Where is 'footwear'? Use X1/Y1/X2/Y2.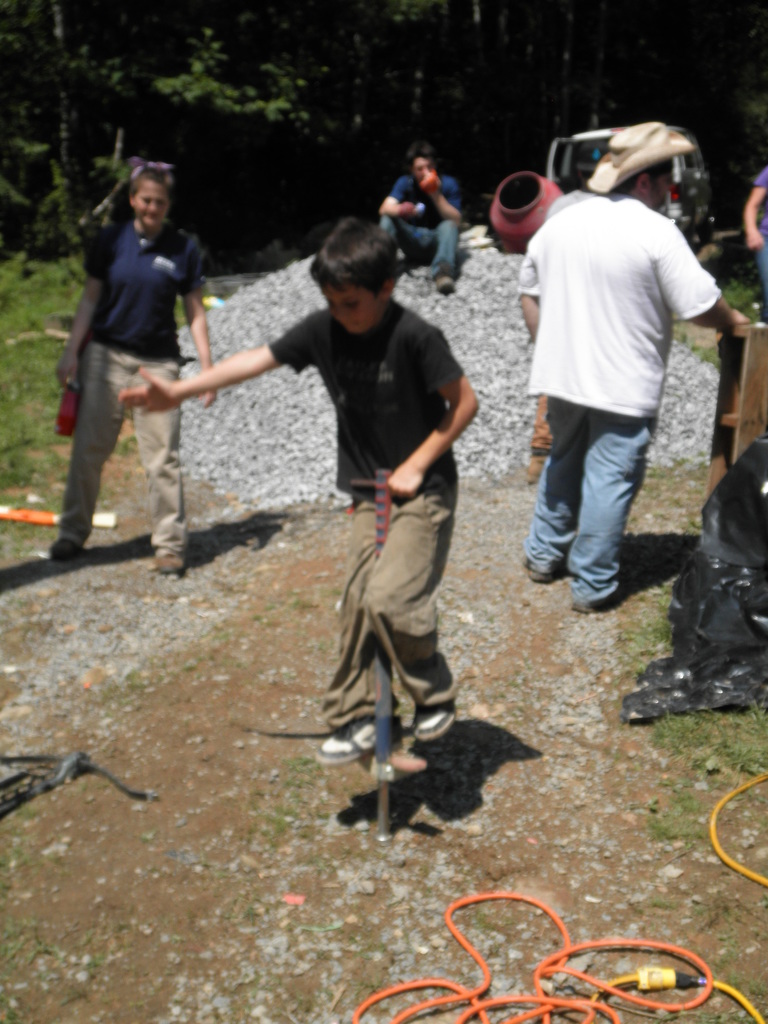
313/708/409/762.
